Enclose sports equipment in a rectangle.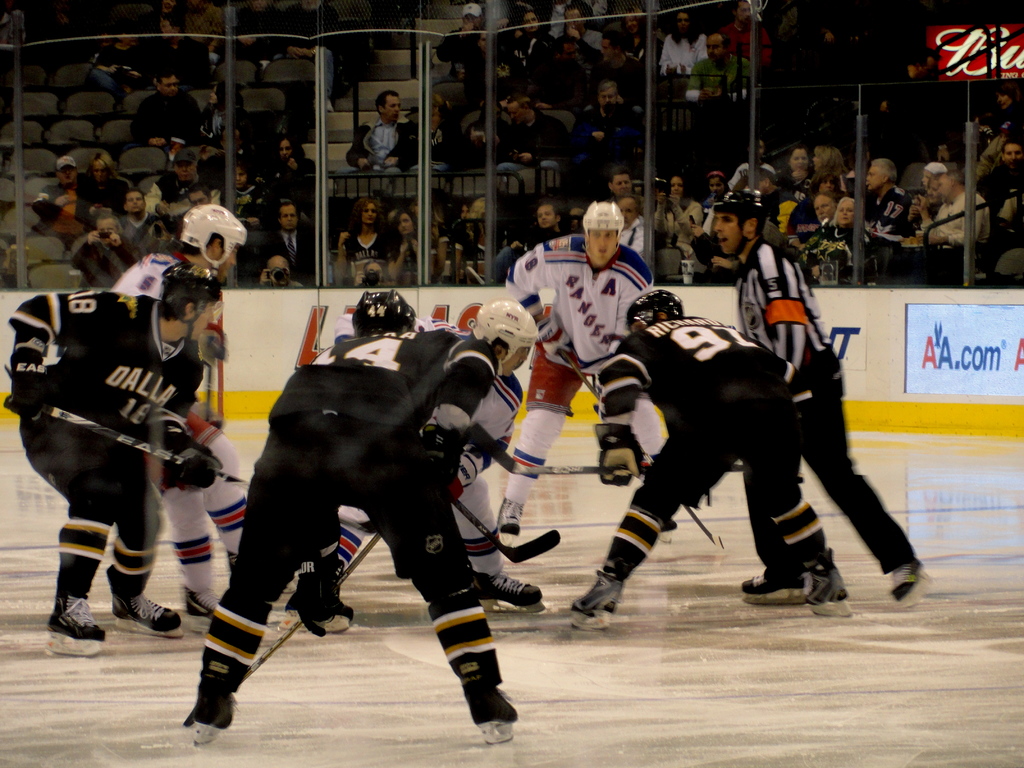
<region>596, 426, 641, 484</region>.
